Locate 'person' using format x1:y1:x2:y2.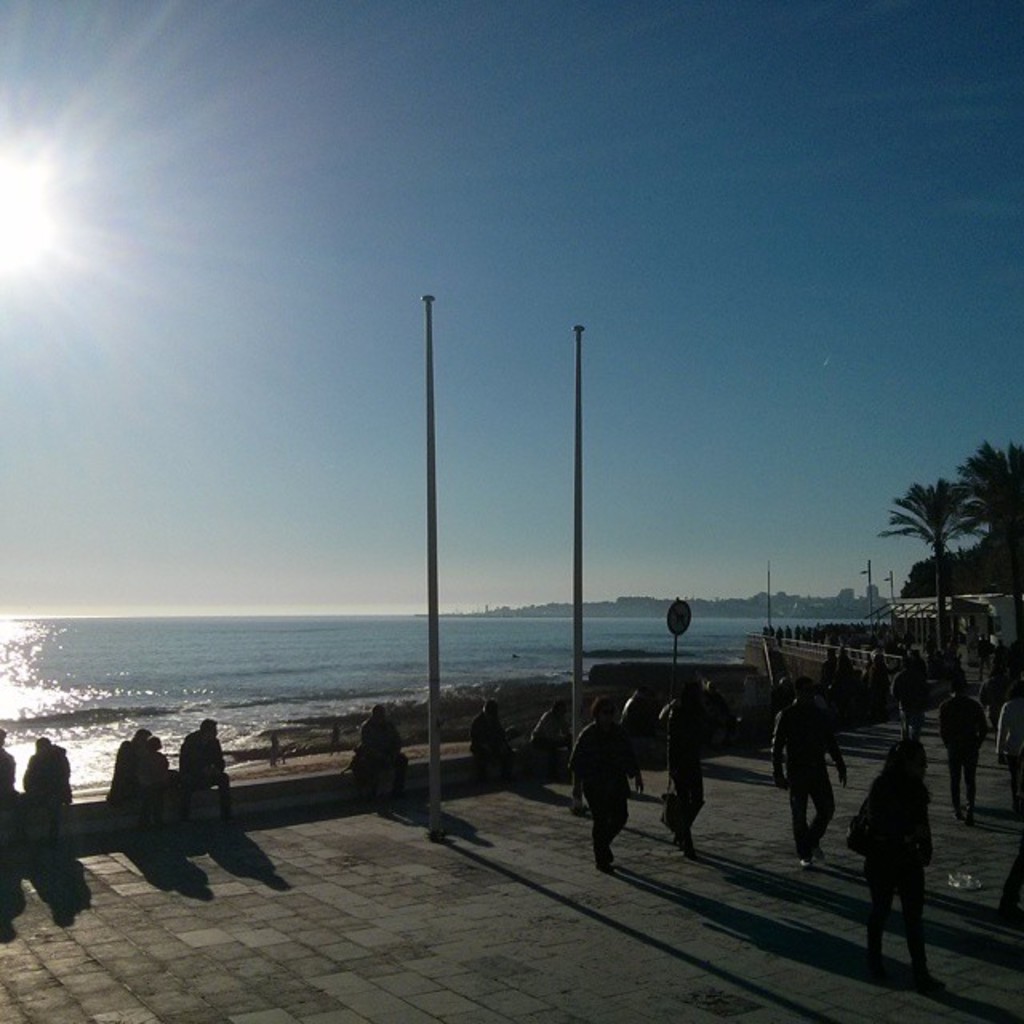
770:680:851:870.
